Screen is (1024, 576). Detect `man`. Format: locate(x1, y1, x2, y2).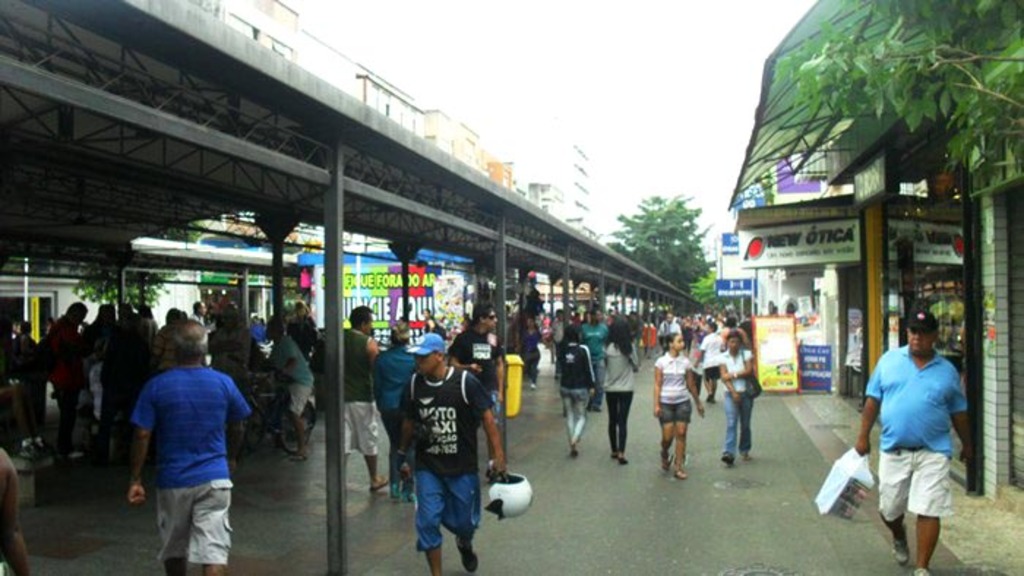
locate(448, 307, 511, 462).
